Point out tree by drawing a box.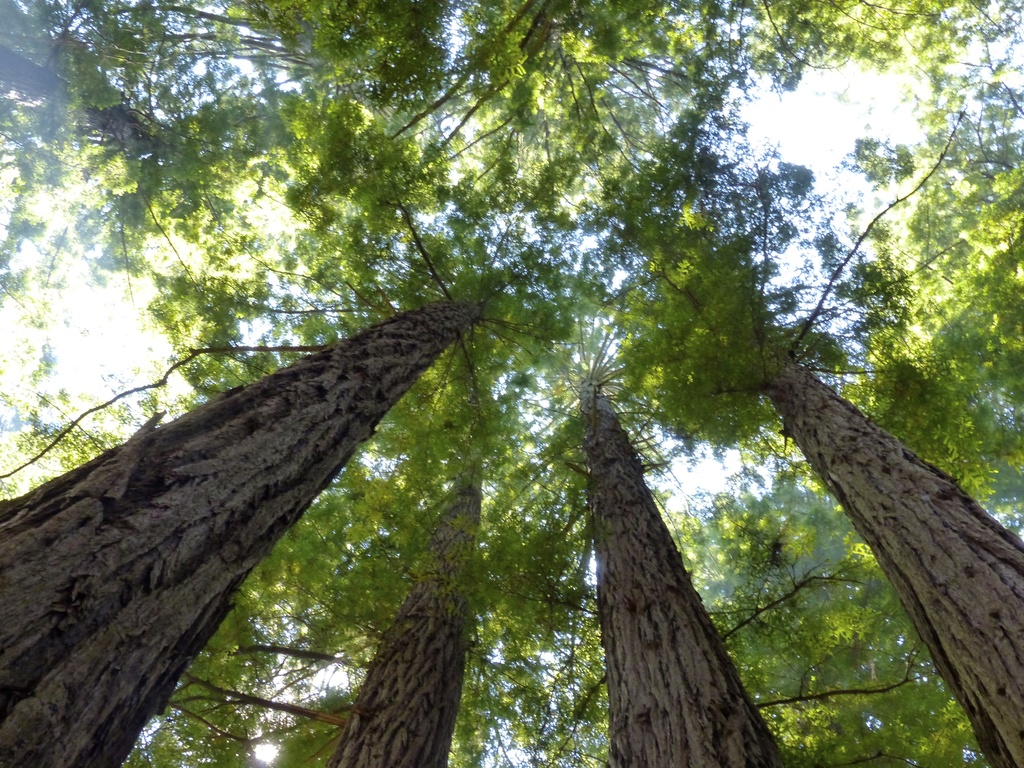
BBox(604, 95, 1023, 767).
